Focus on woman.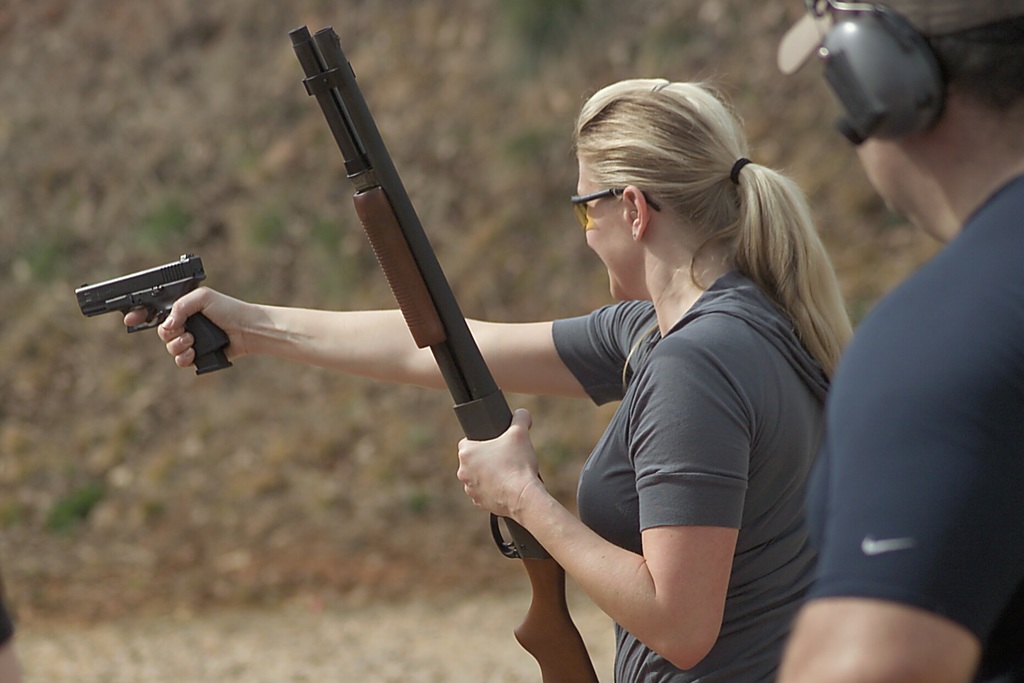
Focused at Rect(119, 66, 855, 682).
